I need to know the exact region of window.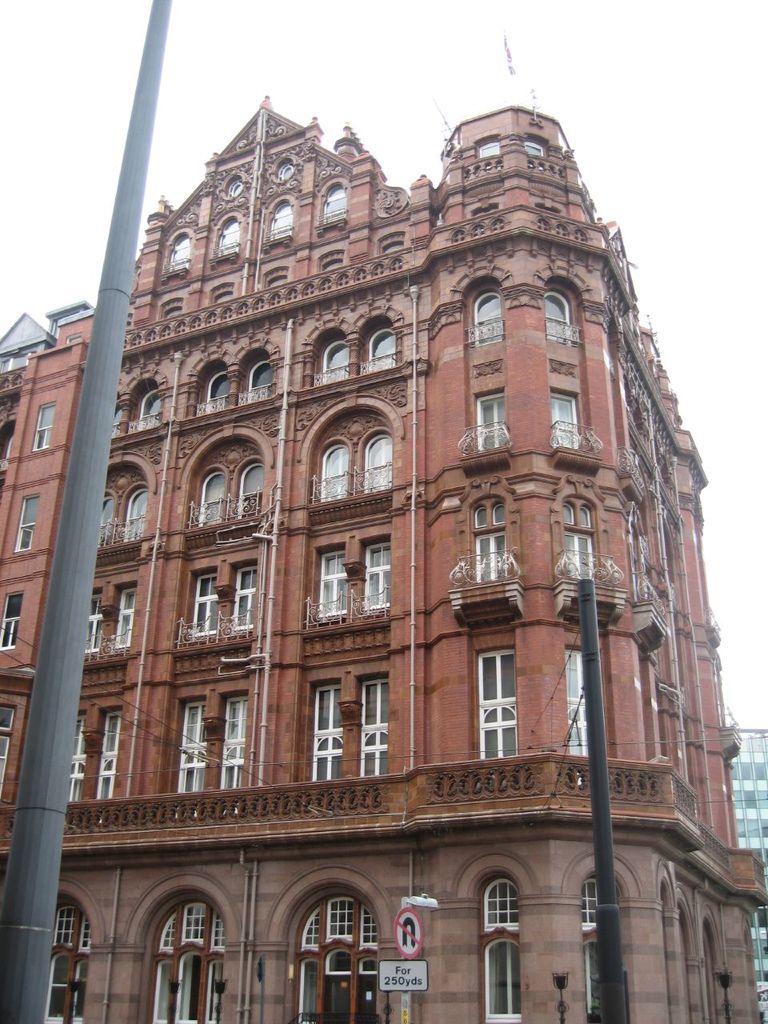
Region: rect(77, 910, 93, 946).
